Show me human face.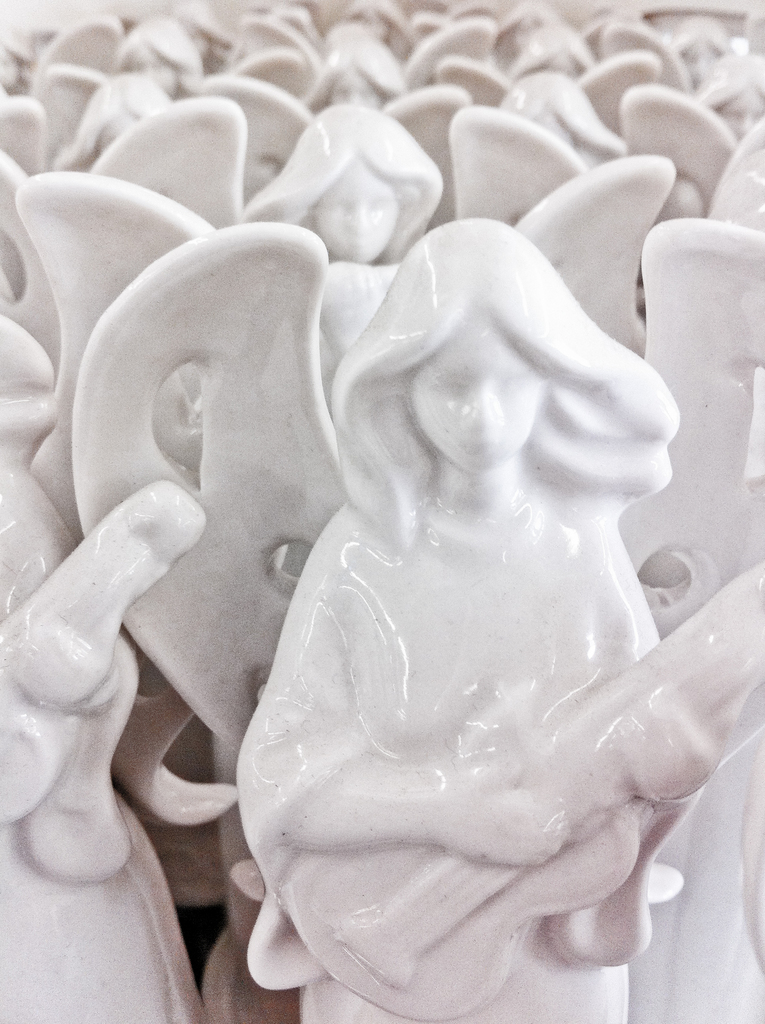
human face is here: BBox(414, 321, 536, 475).
